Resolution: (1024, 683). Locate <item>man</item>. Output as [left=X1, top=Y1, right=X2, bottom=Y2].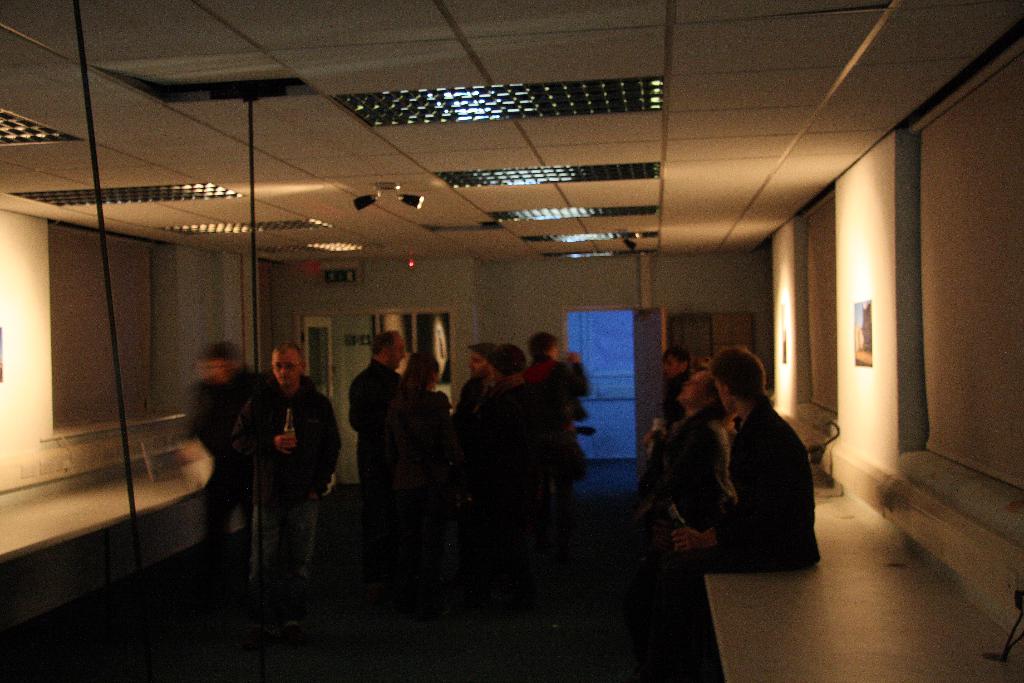
[left=231, top=343, right=342, bottom=641].
